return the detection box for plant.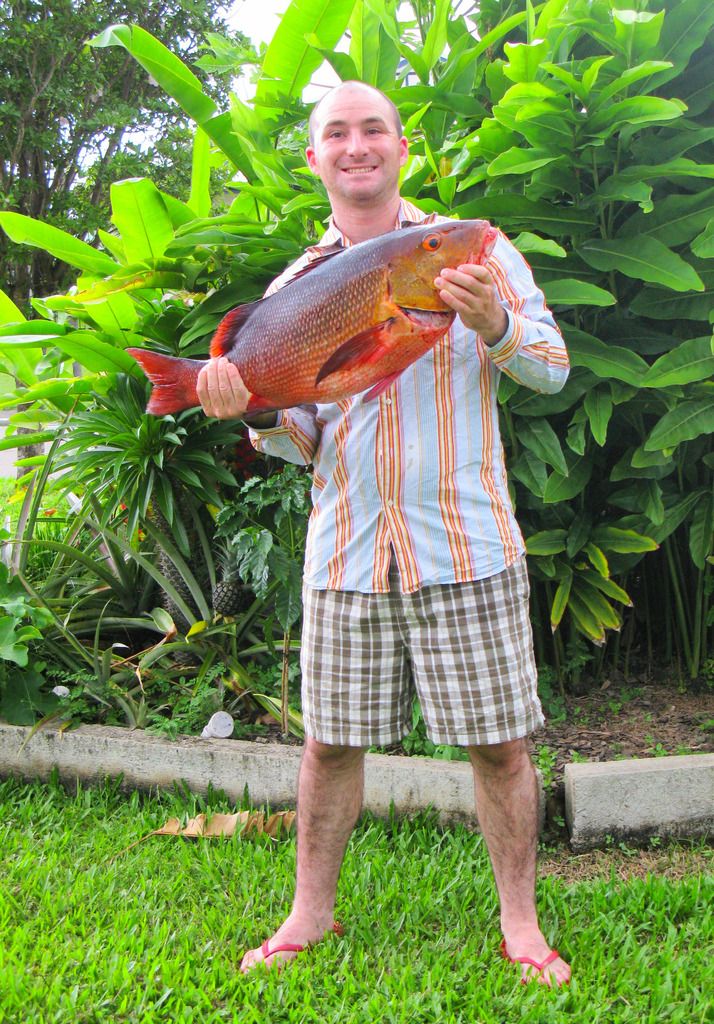
138/662/229/747.
